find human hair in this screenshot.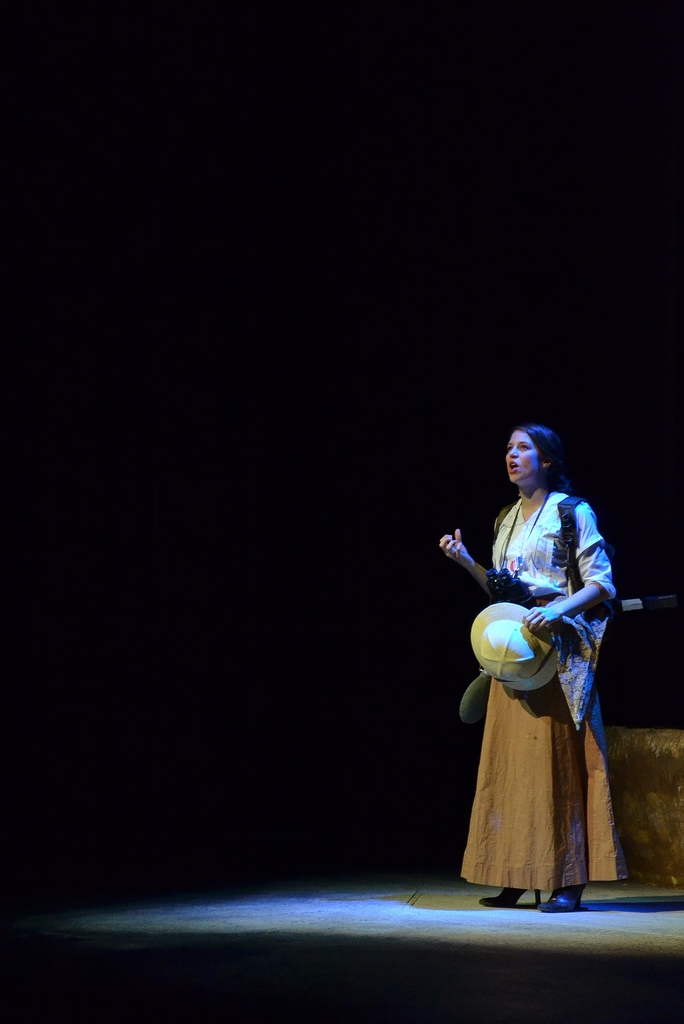
The bounding box for human hair is box=[523, 424, 569, 493].
